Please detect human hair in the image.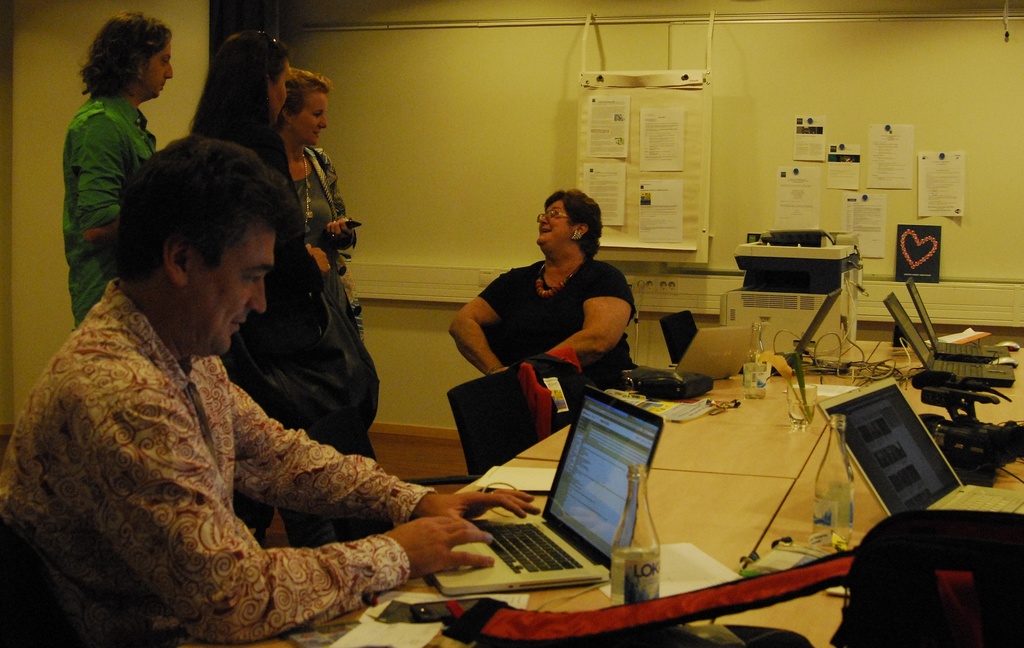
<box>186,24,289,163</box>.
